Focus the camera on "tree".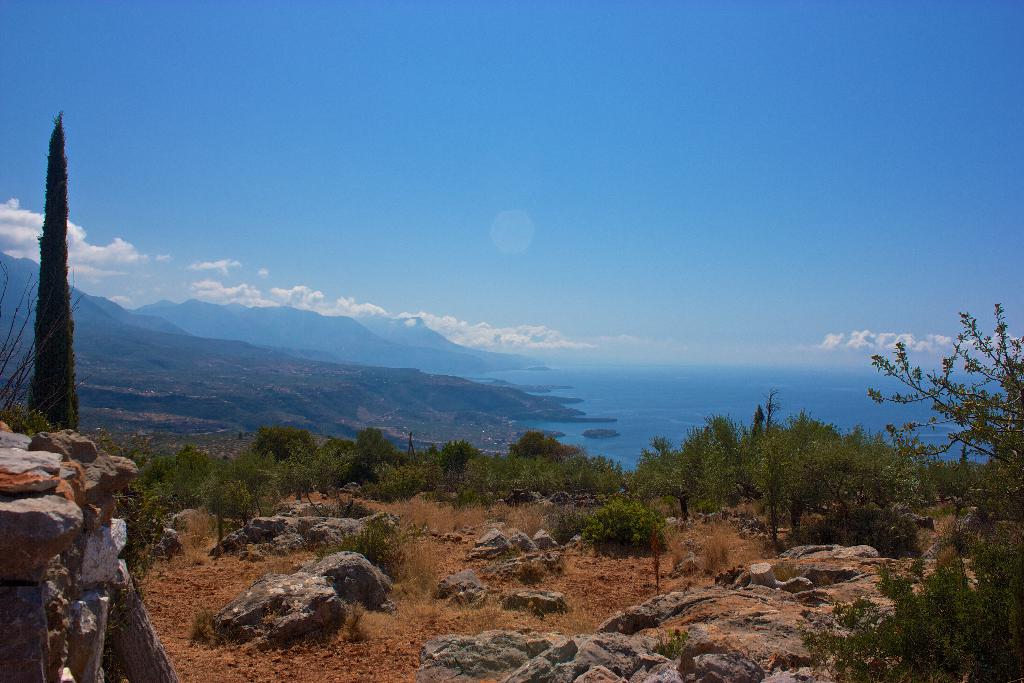
Focus region: bbox=[273, 424, 324, 479].
